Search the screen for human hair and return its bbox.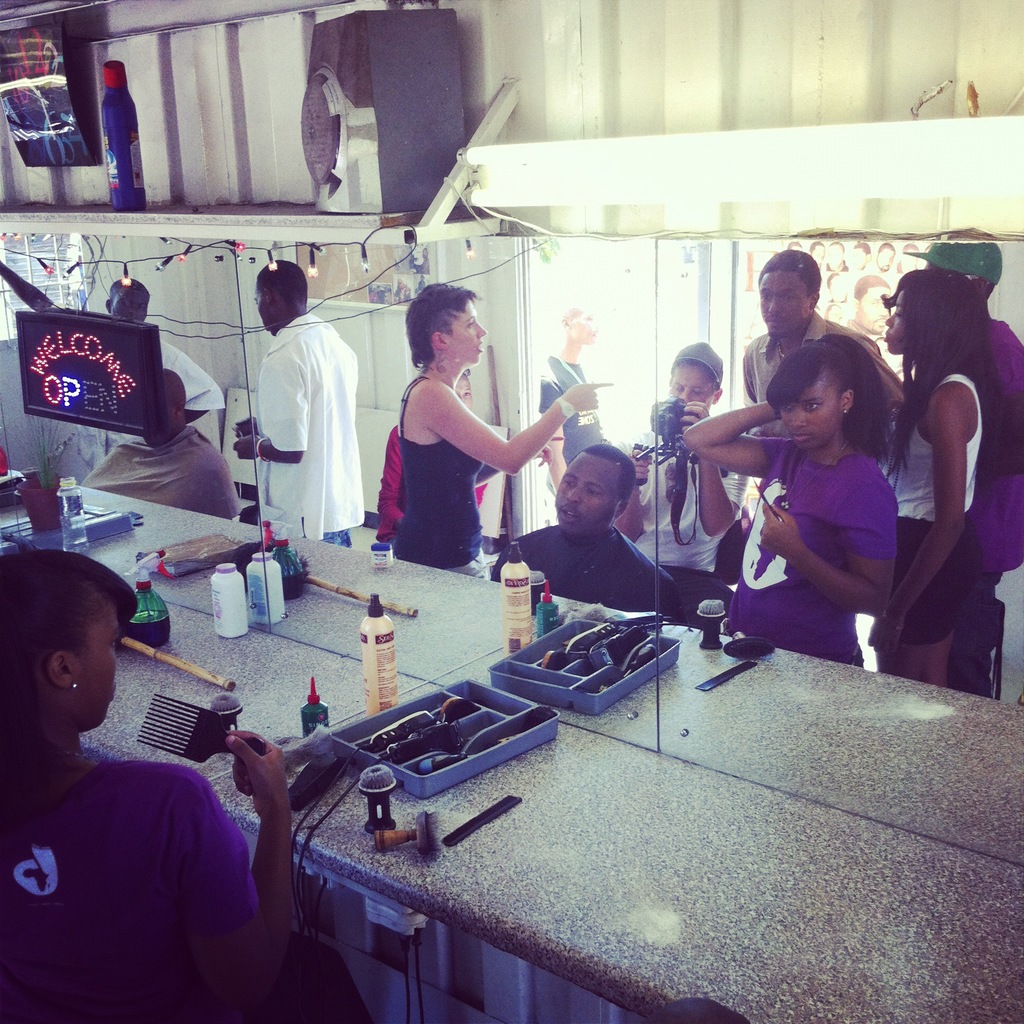
Found: bbox=[403, 282, 497, 369].
